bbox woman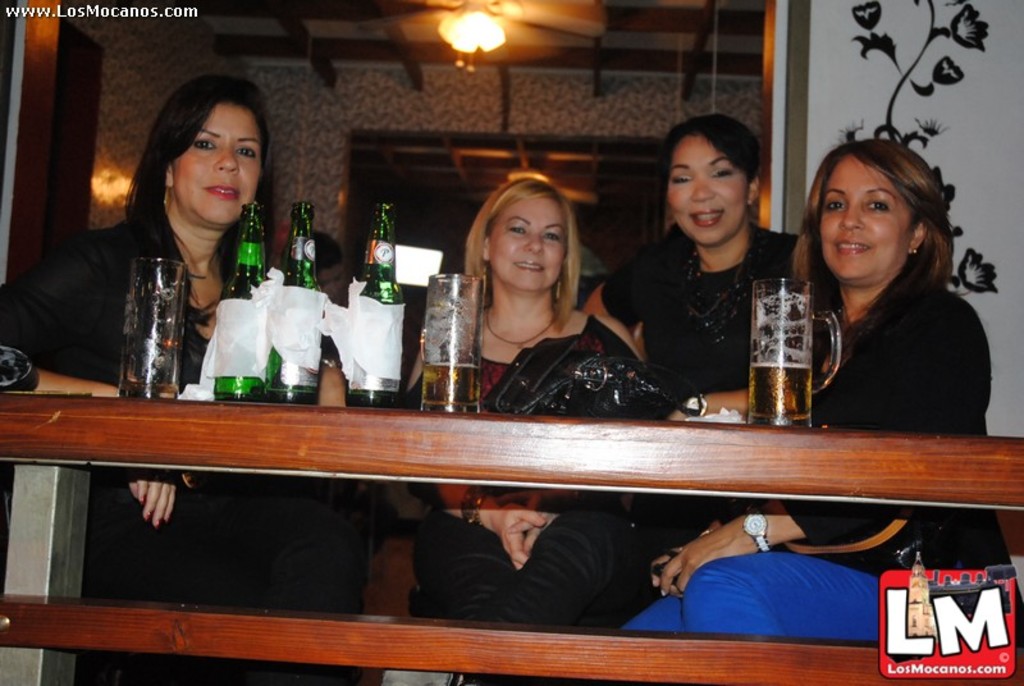
BBox(394, 179, 660, 685)
